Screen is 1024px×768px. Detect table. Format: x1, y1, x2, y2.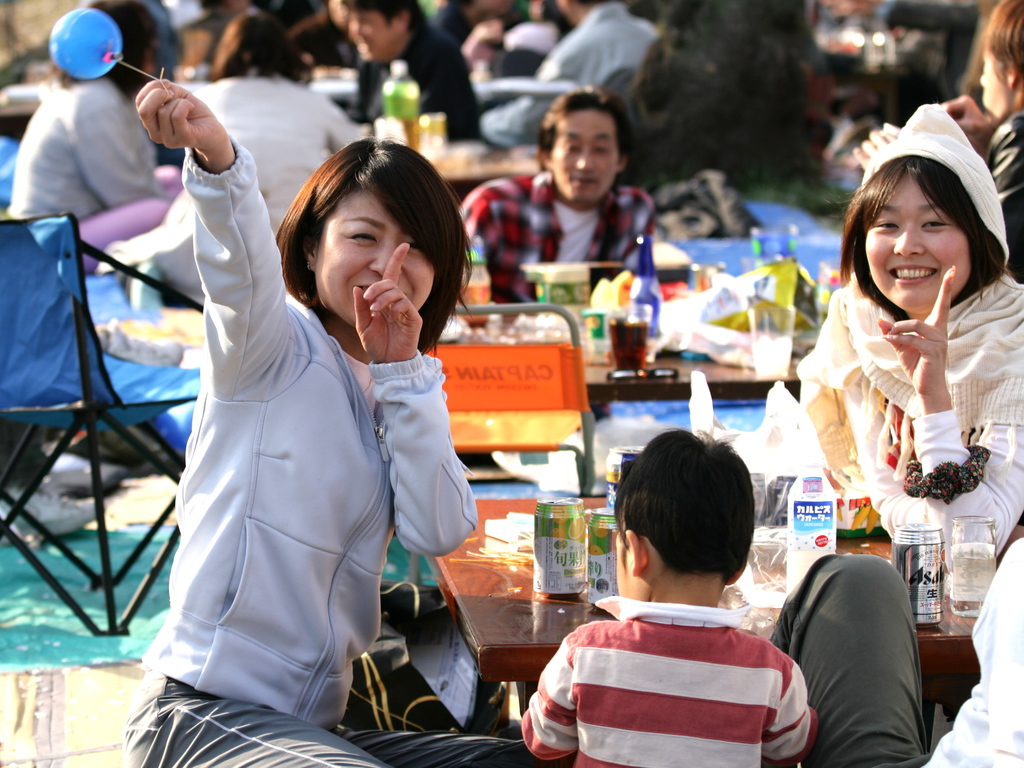
424, 488, 1023, 767.
